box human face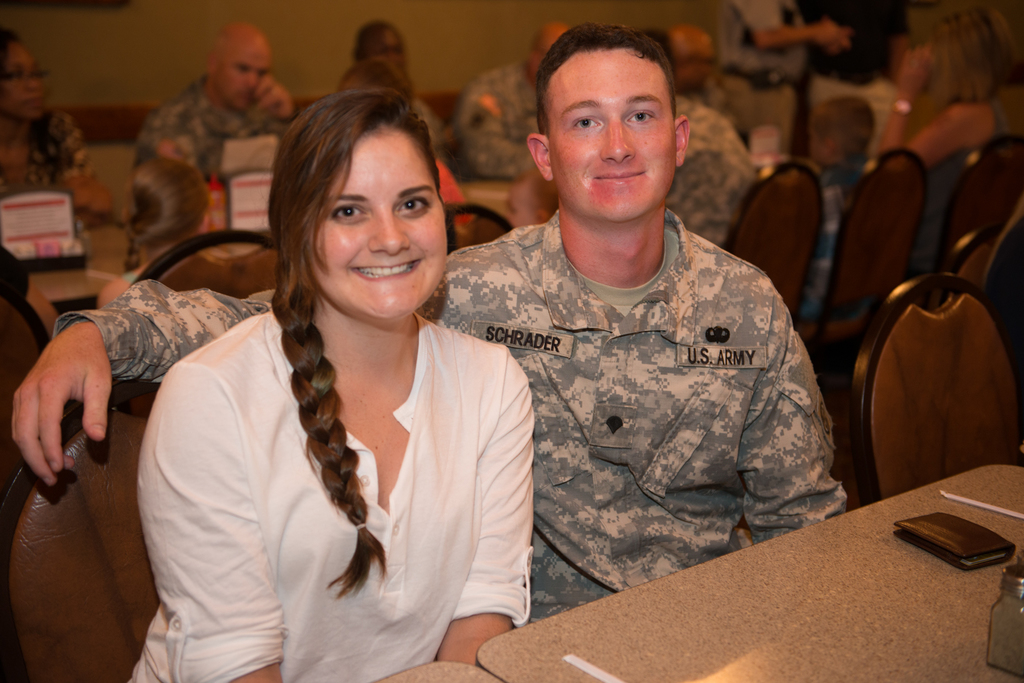
[218, 45, 277, 110]
